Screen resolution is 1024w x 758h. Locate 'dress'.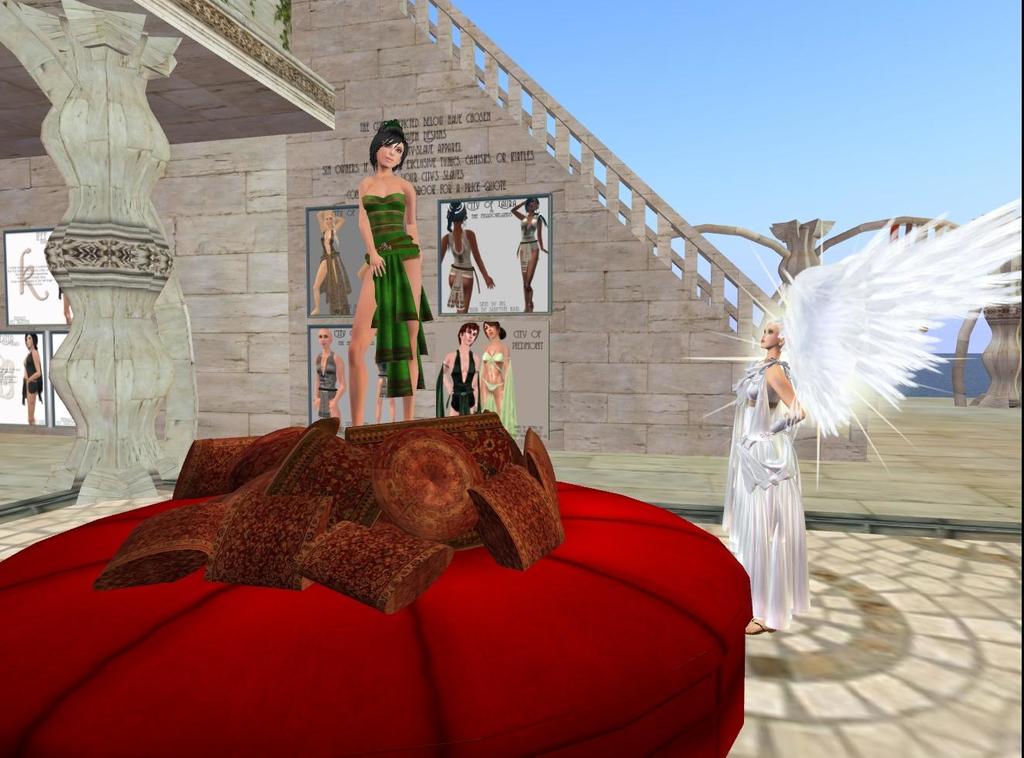
BBox(314, 353, 338, 416).
